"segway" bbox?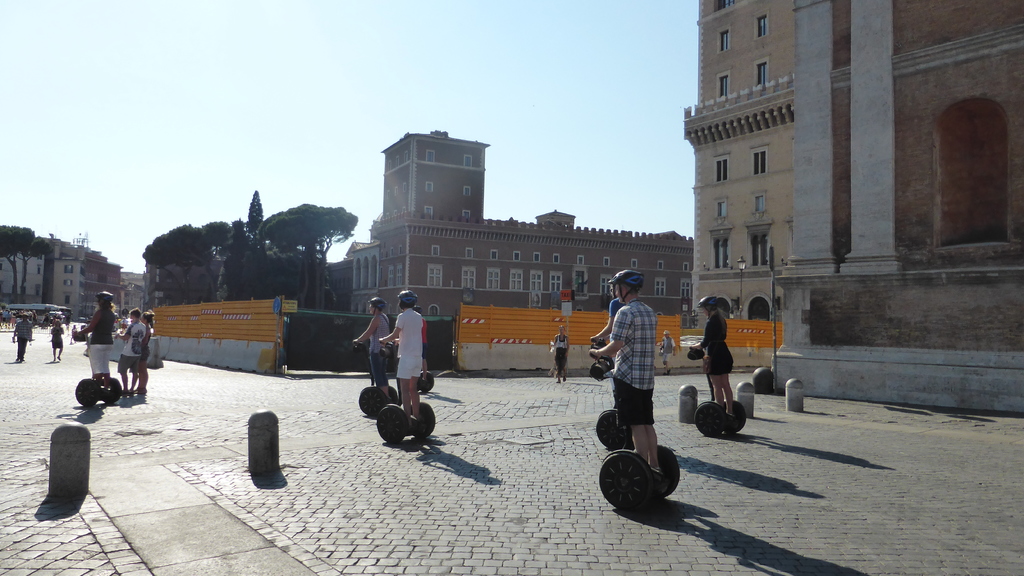
587:354:683:513
